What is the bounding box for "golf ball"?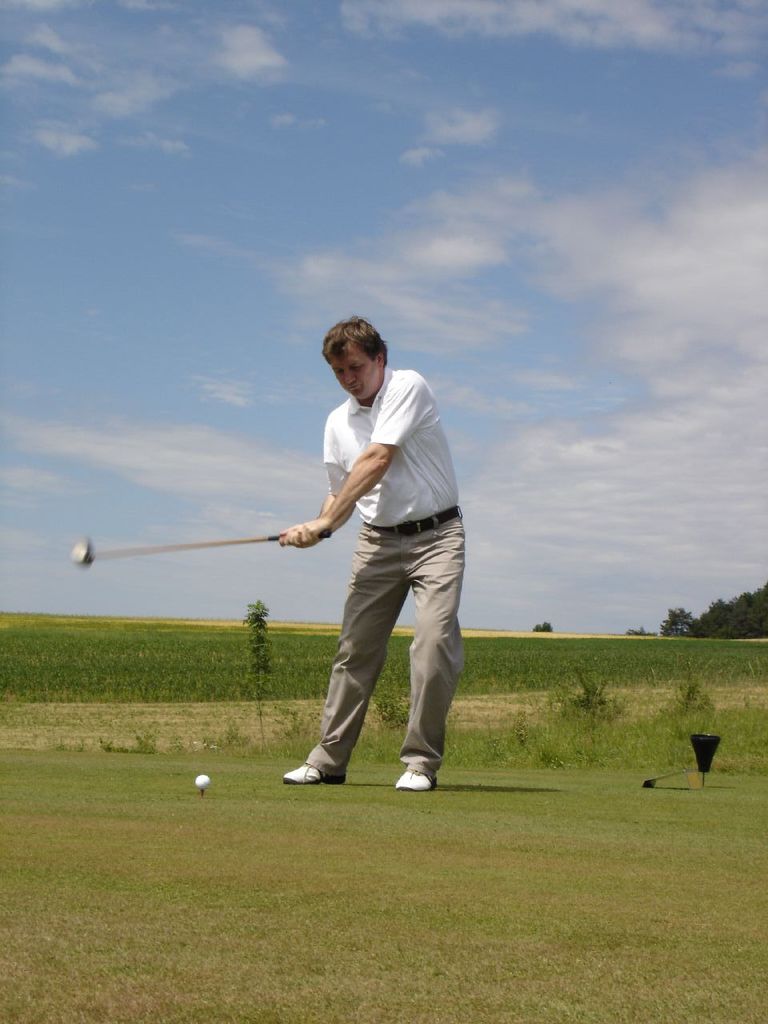
box(190, 768, 215, 797).
